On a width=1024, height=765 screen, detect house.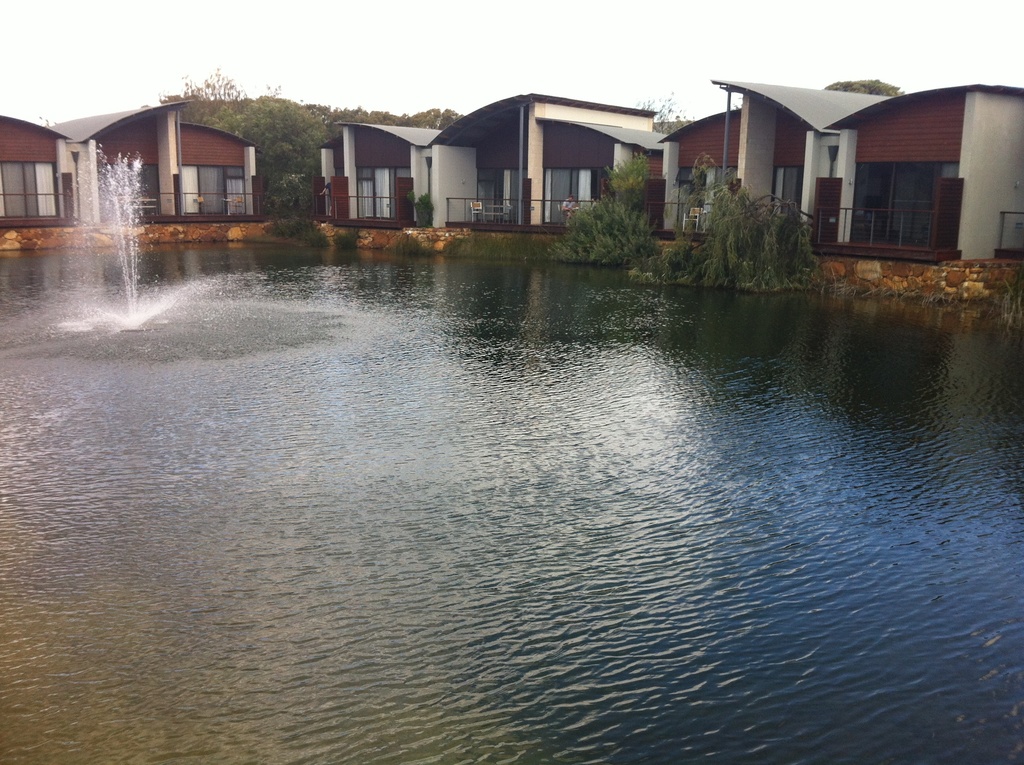
(659, 77, 1023, 270).
